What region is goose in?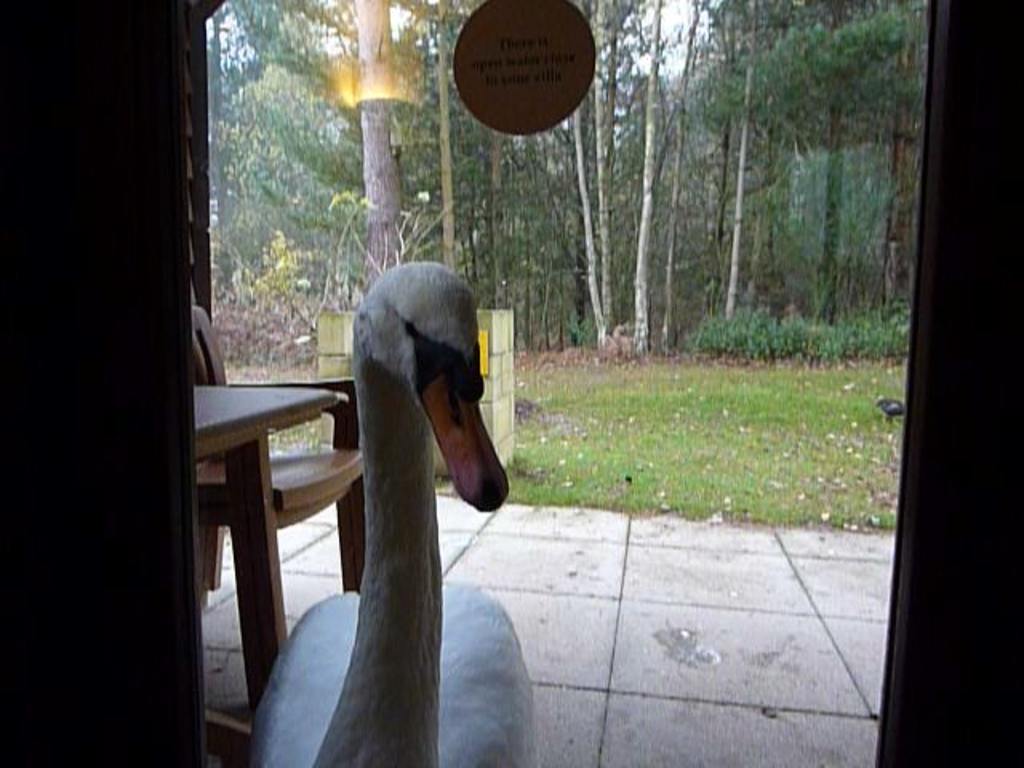
l=240, t=261, r=541, b=766.
